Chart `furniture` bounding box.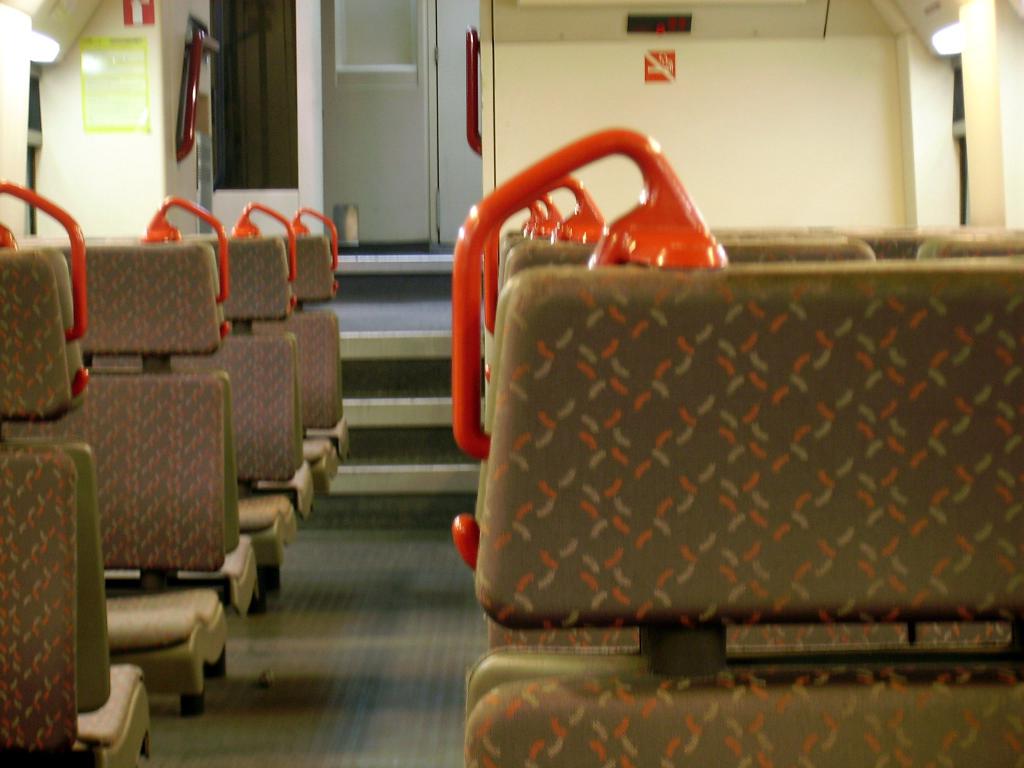
Charted: (280,203,339,493).
